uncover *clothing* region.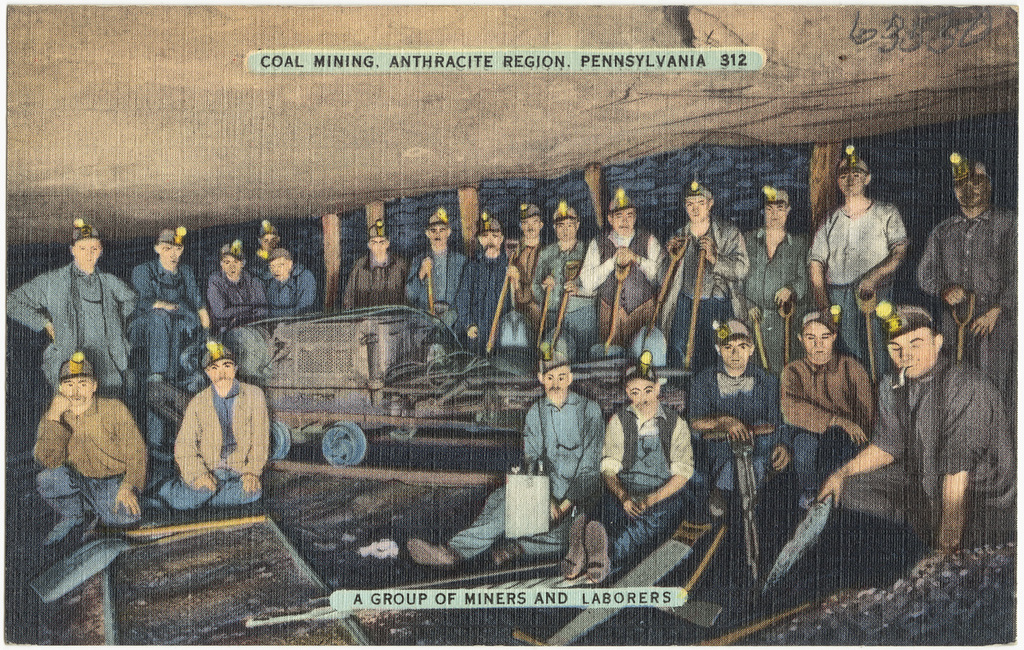
Uncovered: bbox=(142, 384, 273, 513).
